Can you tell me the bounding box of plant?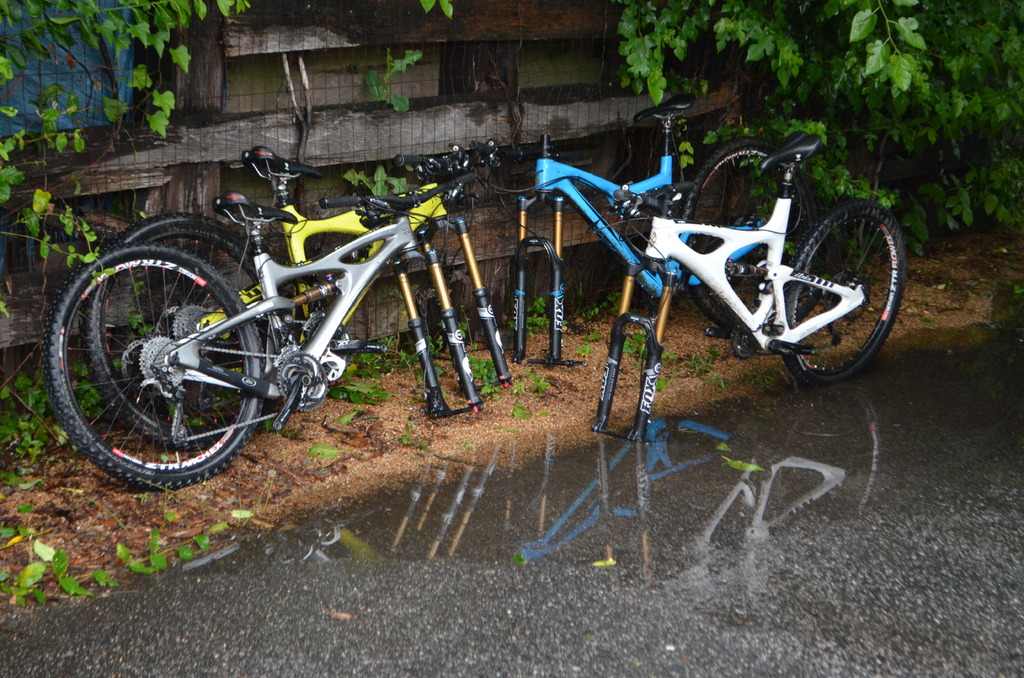
rect(582, 340, 593, 358).
